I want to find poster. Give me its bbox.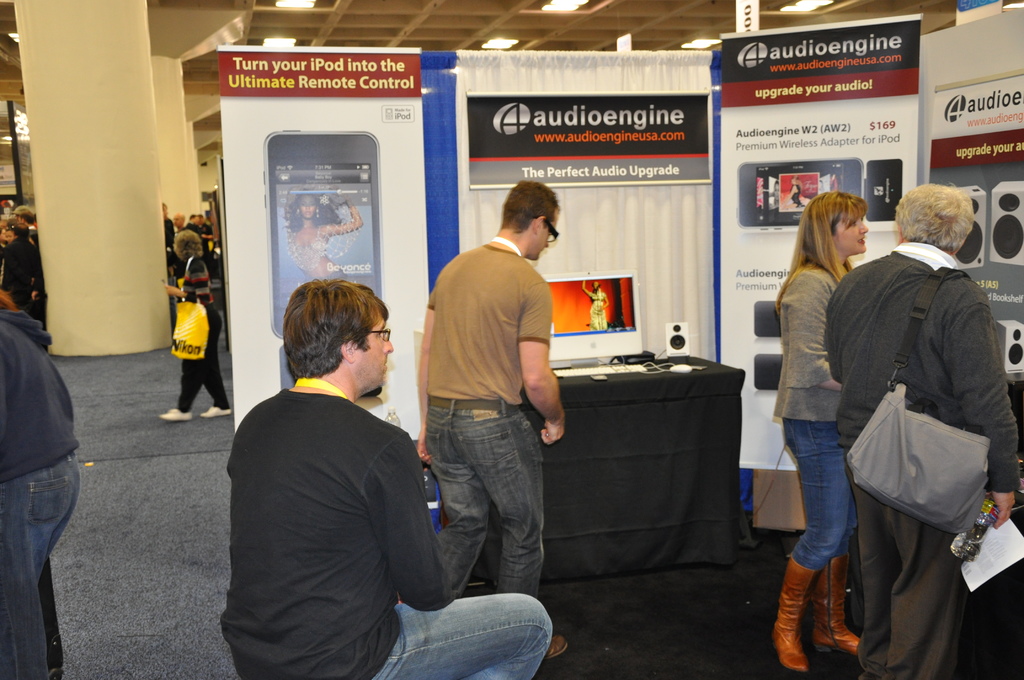
(466,92,713,189).
